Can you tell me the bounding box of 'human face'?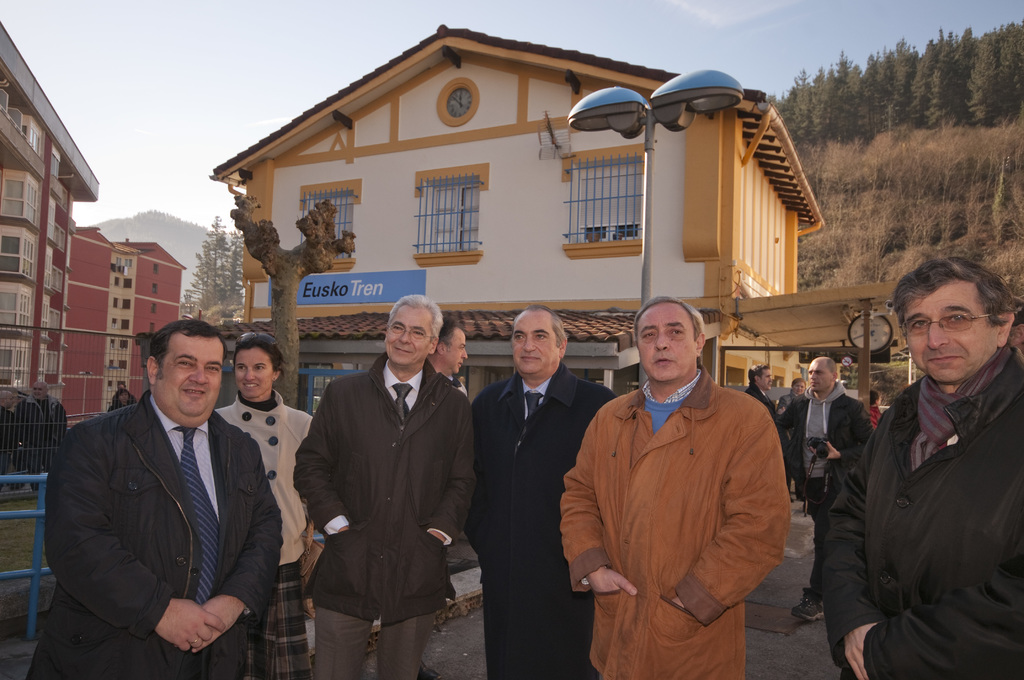
left=447, top=327, right=465, bottom=373.
